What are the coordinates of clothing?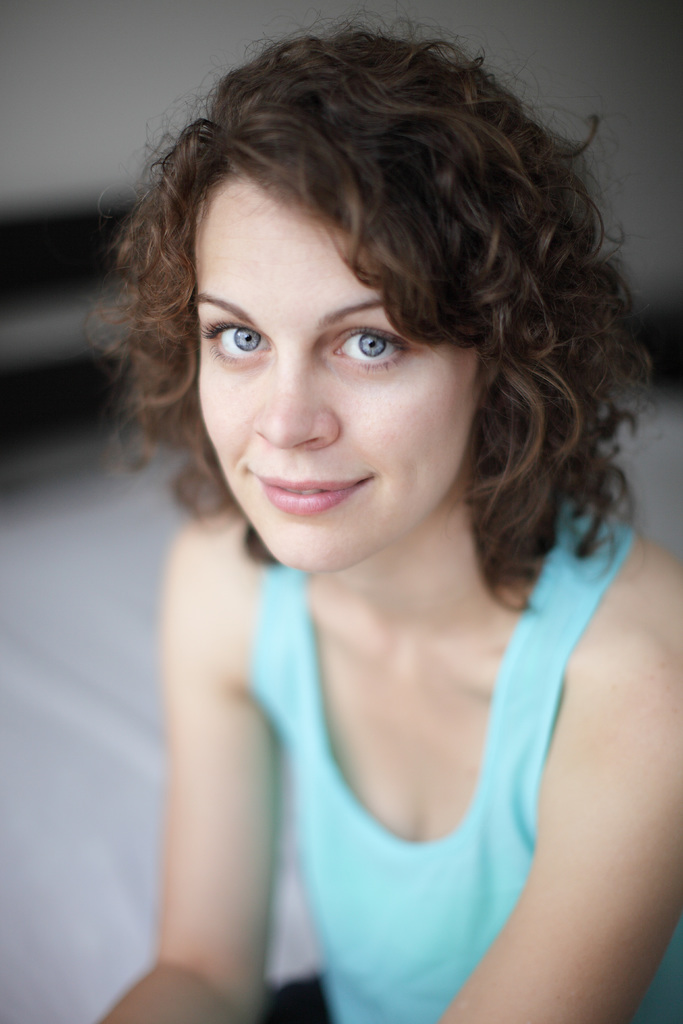
{"x1": 243, "y1": 493, "x2": 682, "y2": 1023}.
